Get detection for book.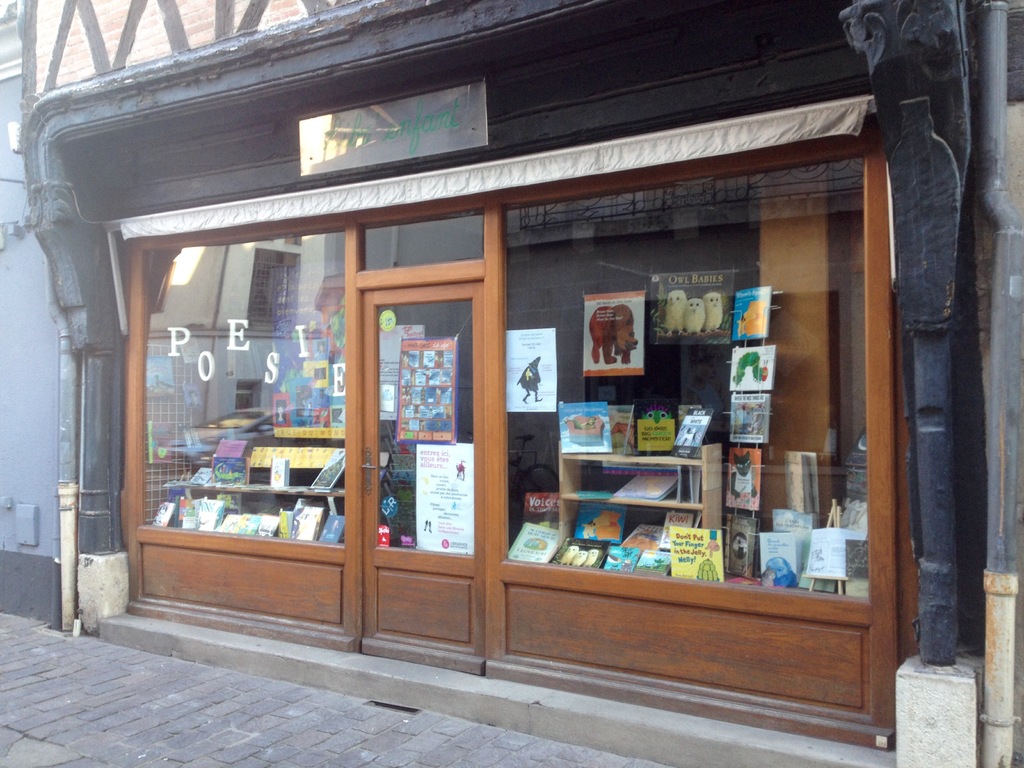
Detection: locate(769, 504, 831, 589).
